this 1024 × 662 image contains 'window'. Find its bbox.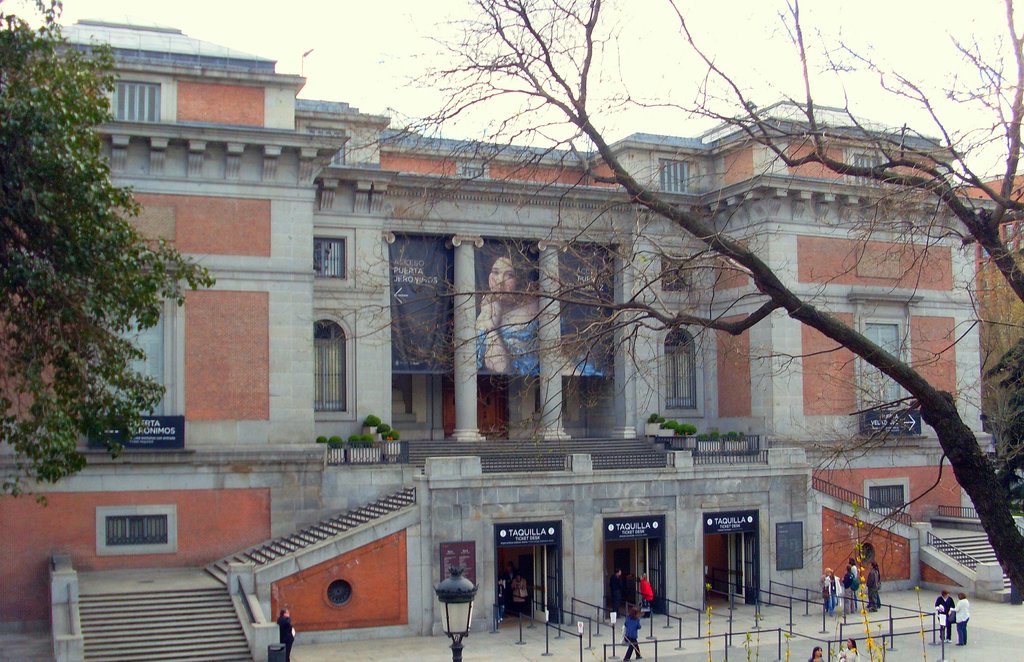
[left=93, top=508, right=174, bottom=544].
